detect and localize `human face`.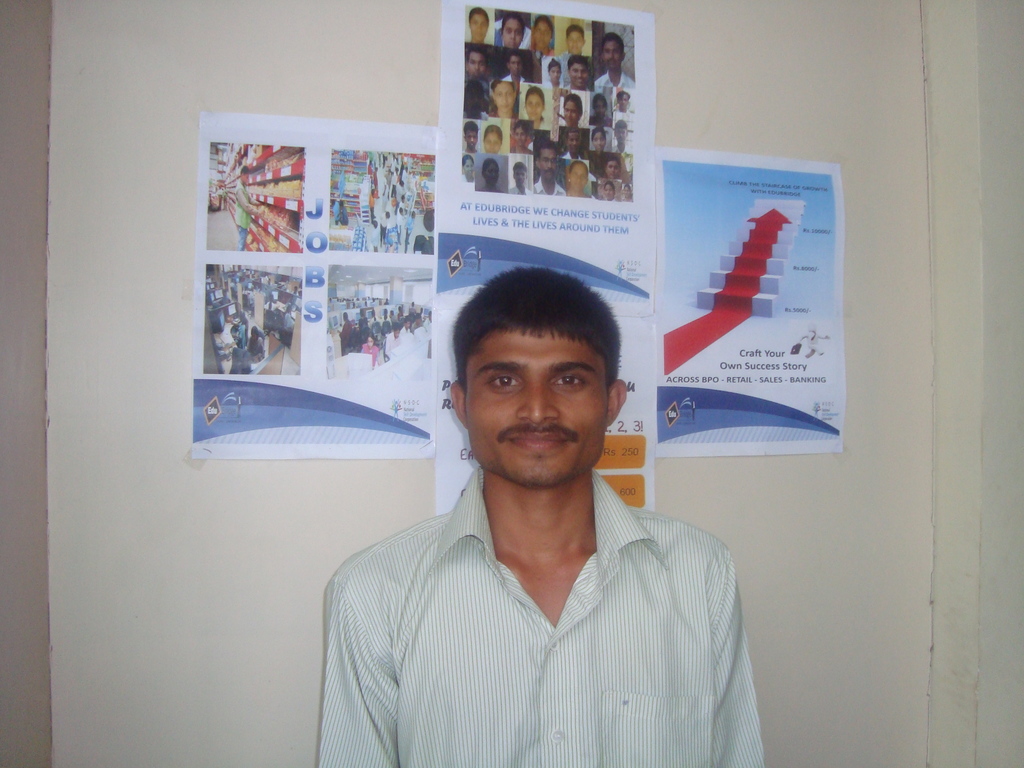
Localized at {"x1": 485, "y1": 161, "x2": 500, "y2": 186}.
